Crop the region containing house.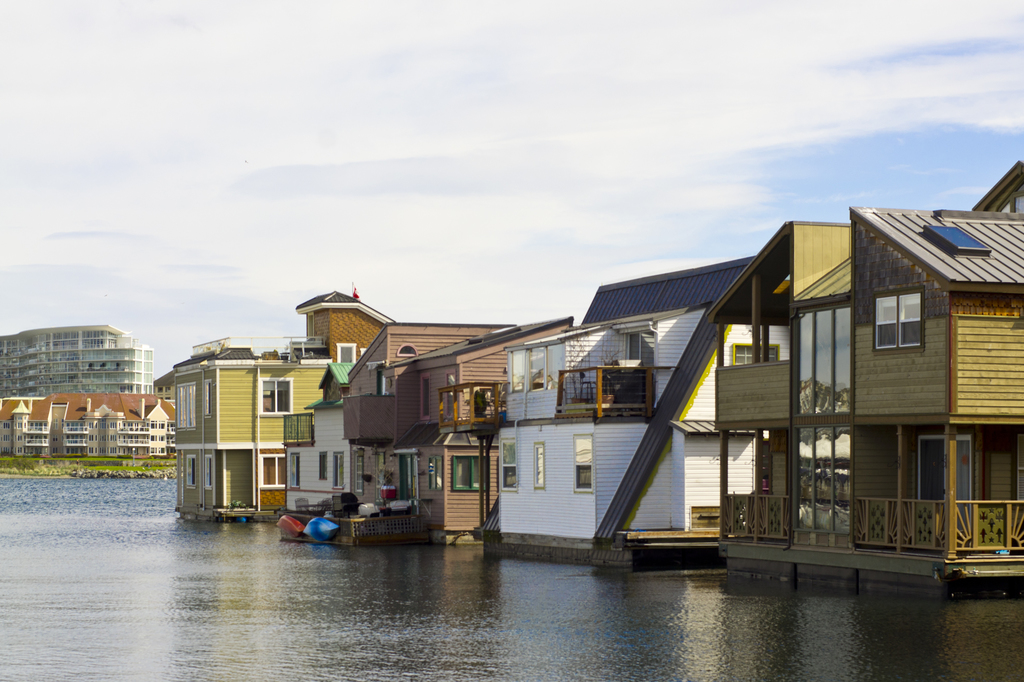
Crop region: 481 256 753 569.
